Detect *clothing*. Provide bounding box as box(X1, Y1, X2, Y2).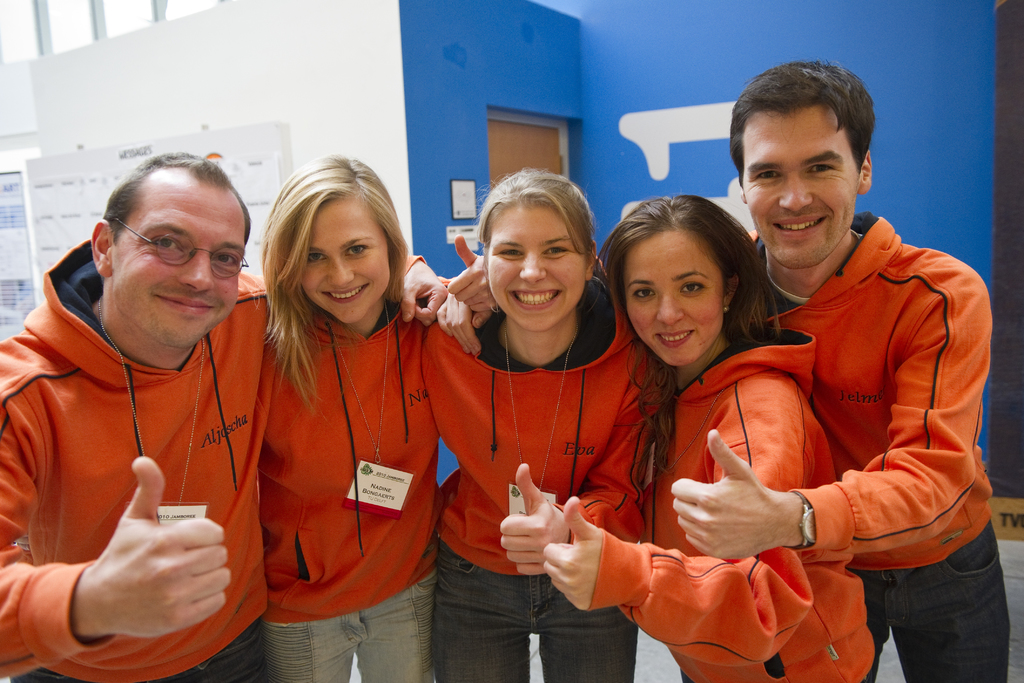
box(249, 284, 435, 682).
